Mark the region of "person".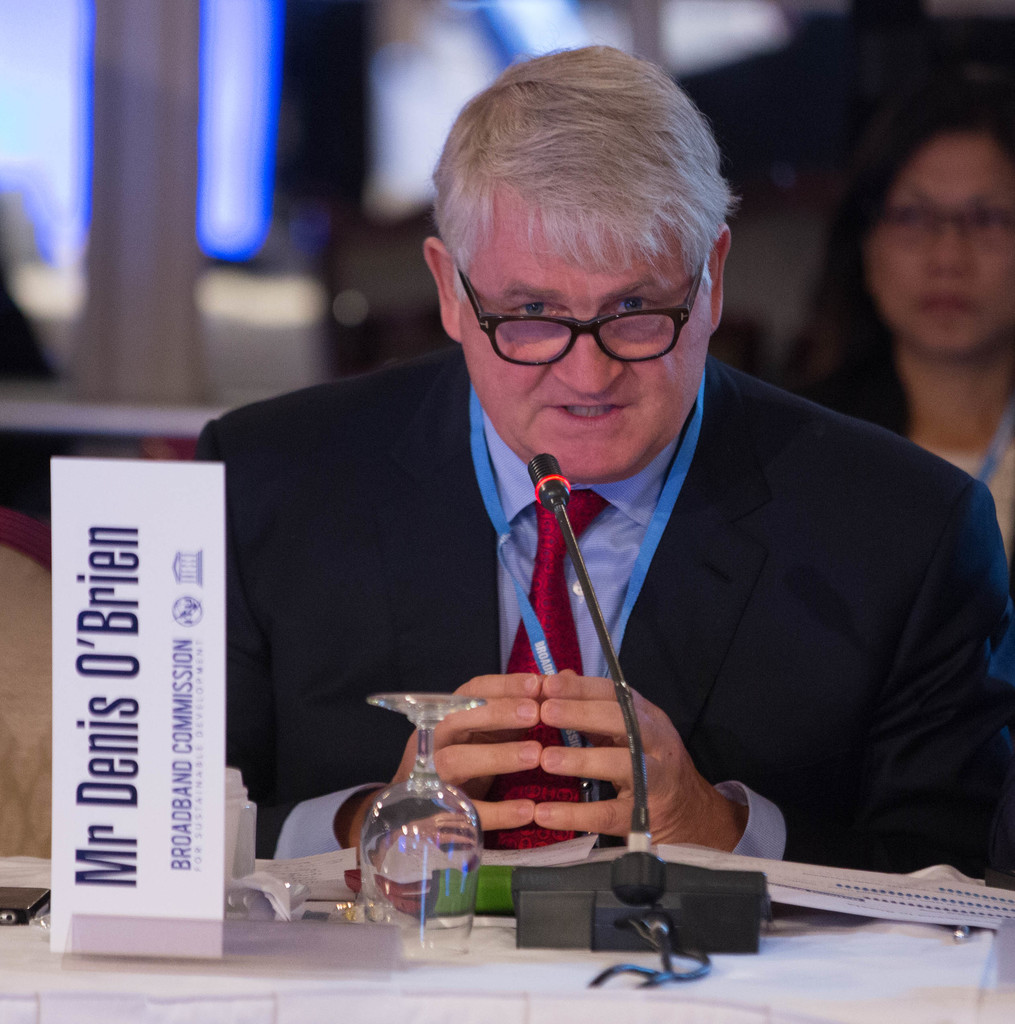
Region: left=788, top=97, right=1014, bottom=594.
